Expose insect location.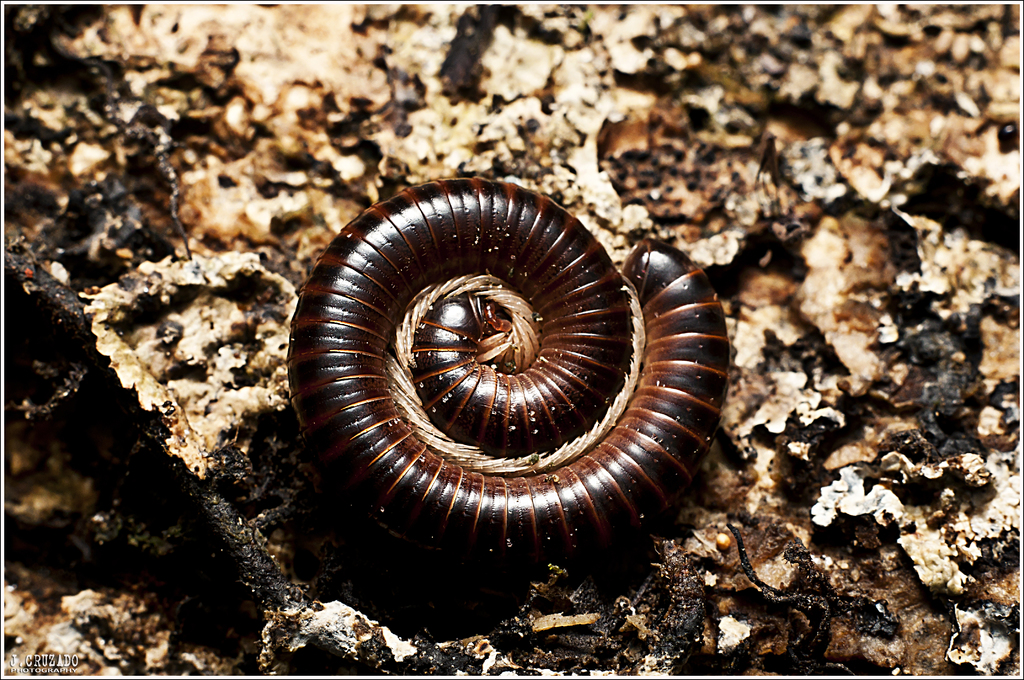
Exposed at (x1=283, y1=181, x2=728, y2=571).
